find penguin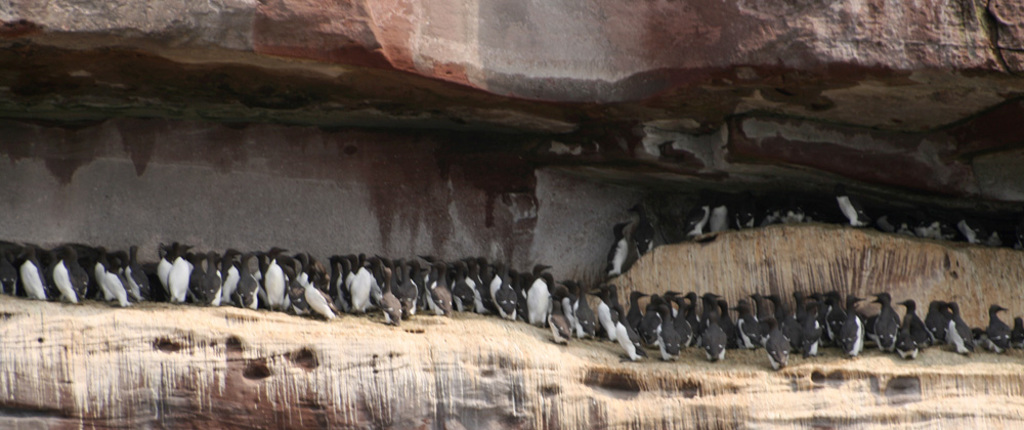
<bbox>16, 246, 45, 303</bbox>
